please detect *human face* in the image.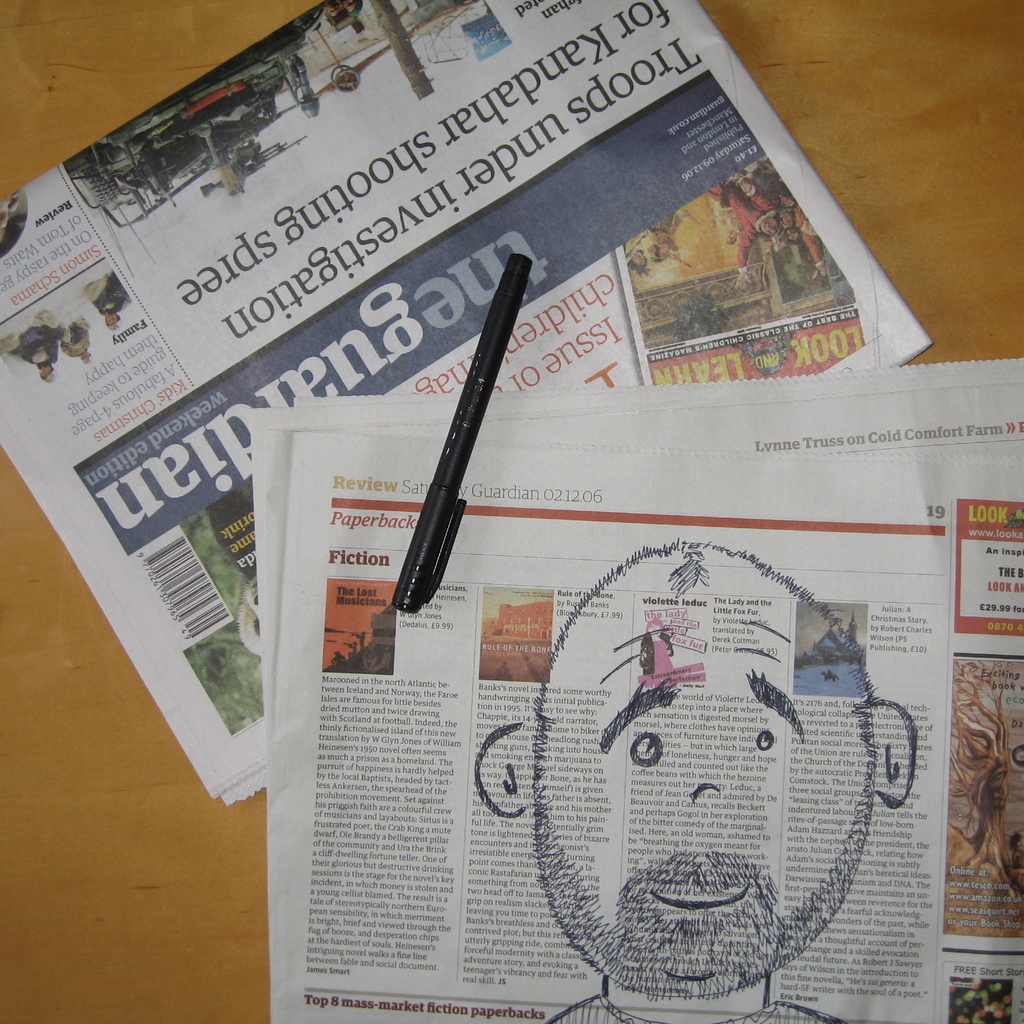
box=[529, 584, 869, 1001].
